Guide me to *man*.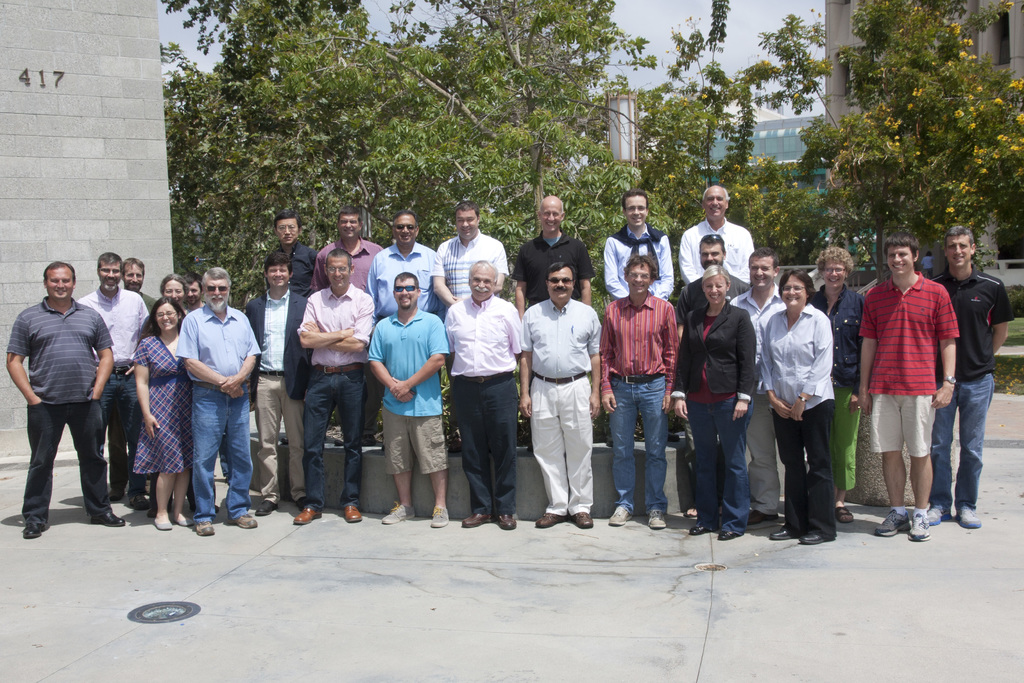
Guidance: bbox=(729, 248, 806, 522).
